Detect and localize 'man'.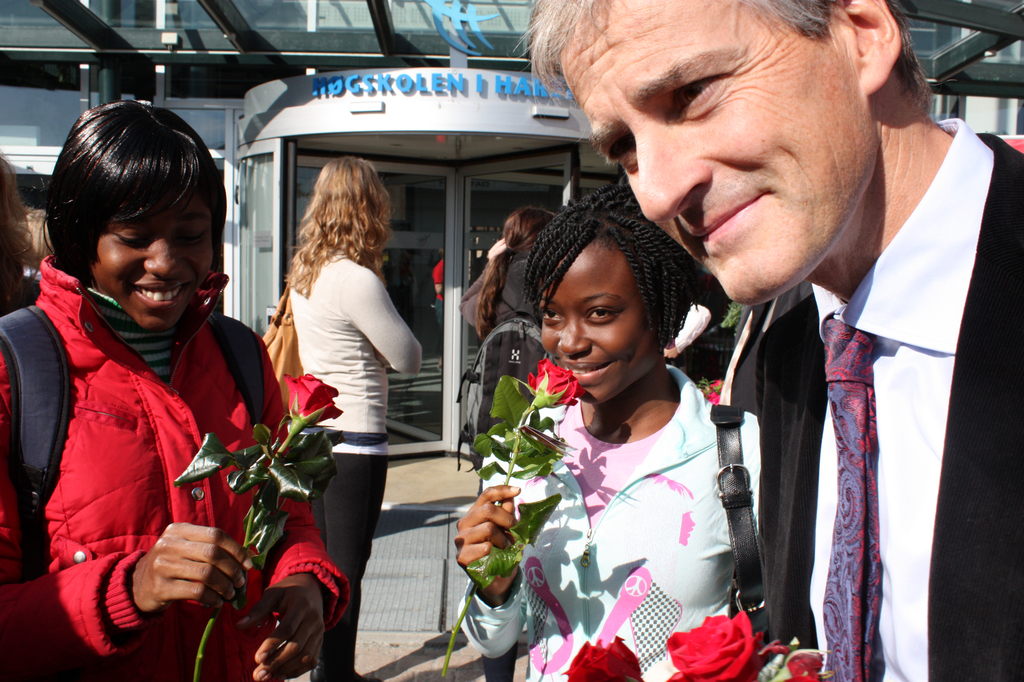
Localized at 519 0 1023 681.
